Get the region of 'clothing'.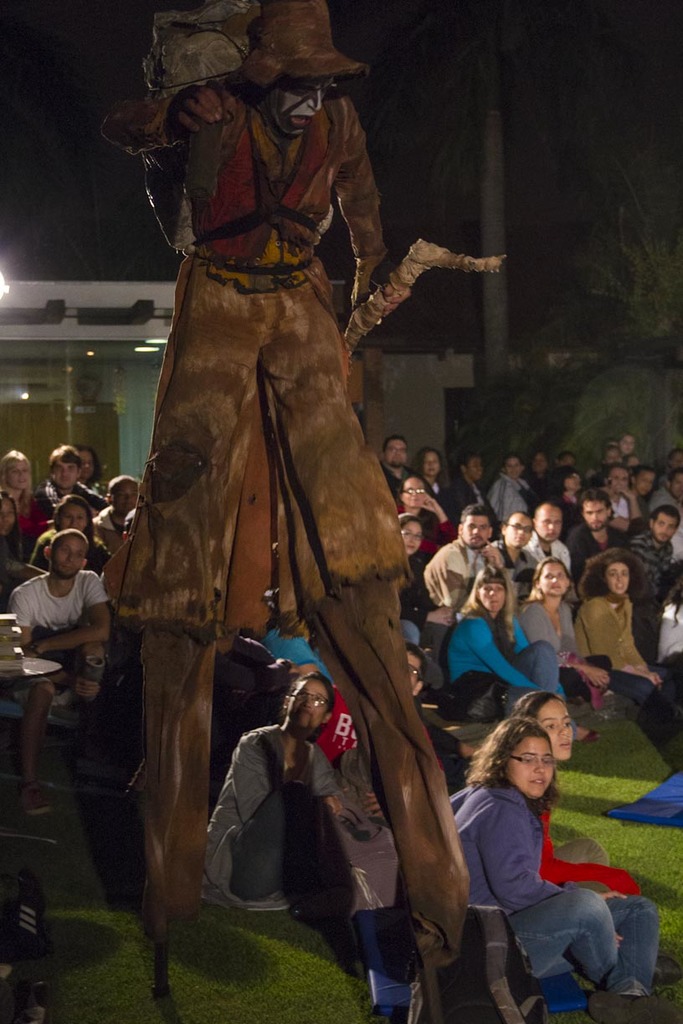
<bbox>33, 483, 89, 511</bbox>.
